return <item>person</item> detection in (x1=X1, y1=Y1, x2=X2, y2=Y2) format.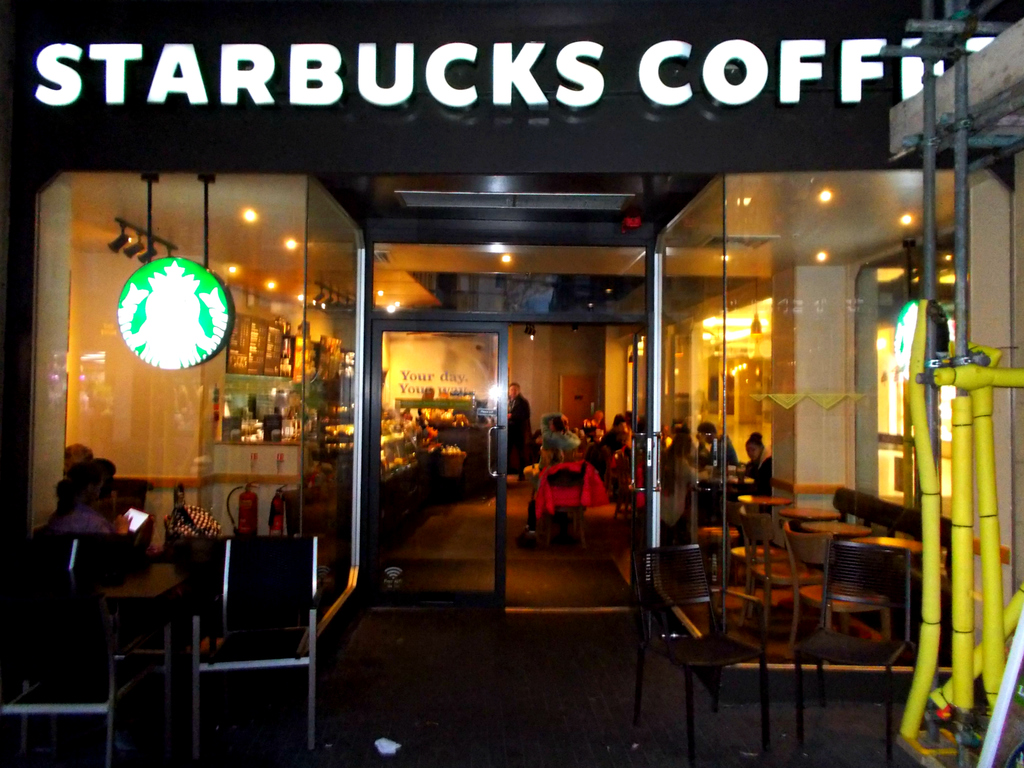
(x1=42, y1=458, x2=122, y2=535).
